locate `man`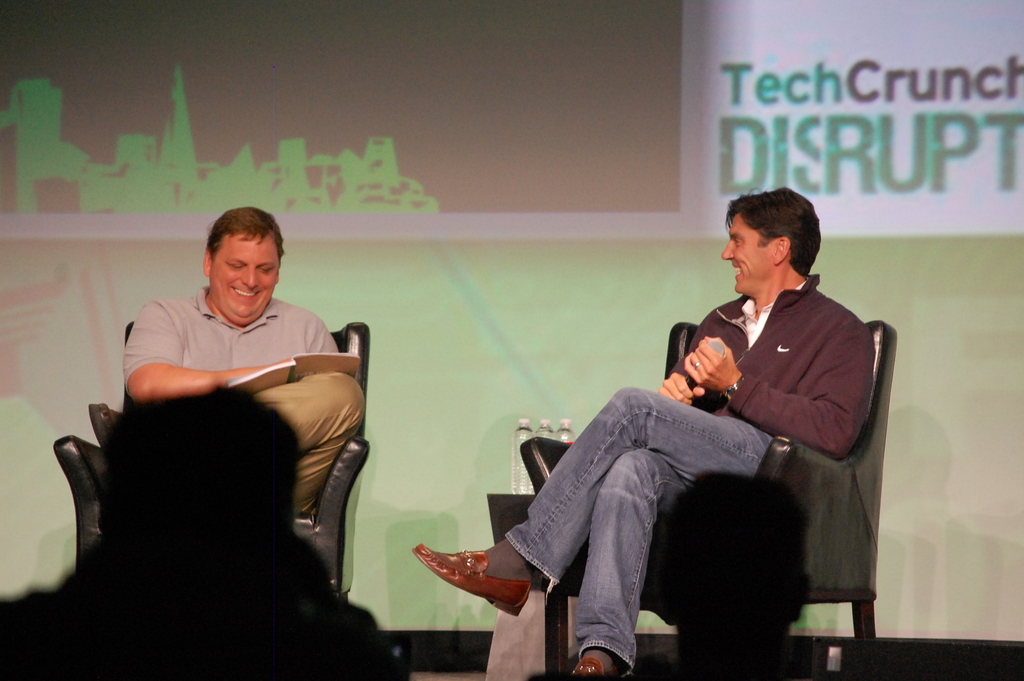
left=413, top=187, right=876, bottom=680
